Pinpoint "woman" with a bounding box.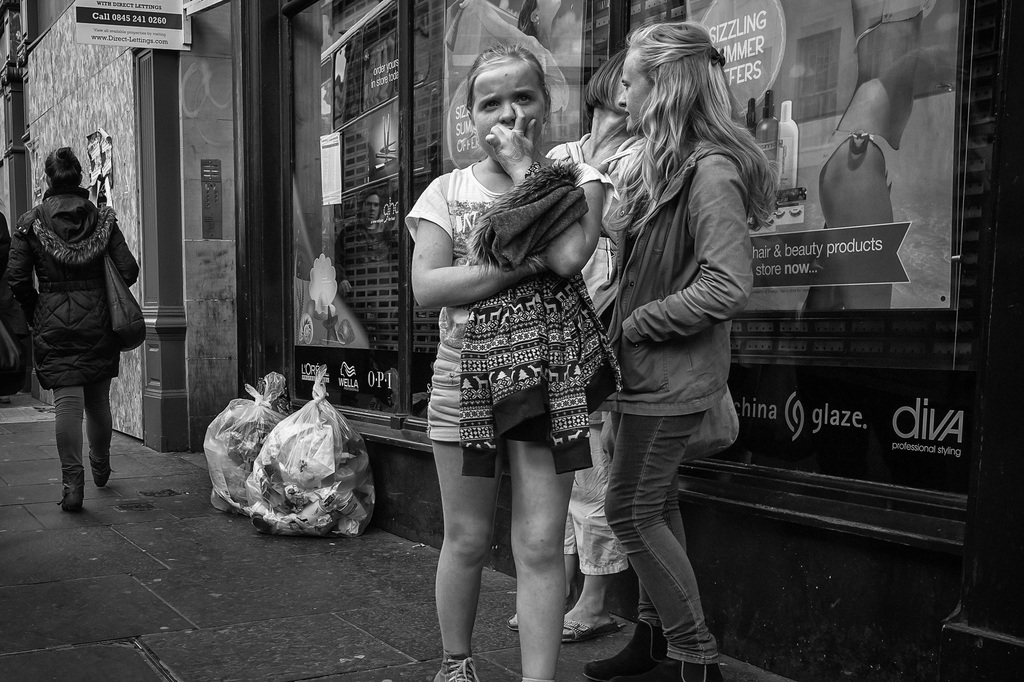
{"left": 593, "top": 15, "right": 791, "bottom": 681}.
